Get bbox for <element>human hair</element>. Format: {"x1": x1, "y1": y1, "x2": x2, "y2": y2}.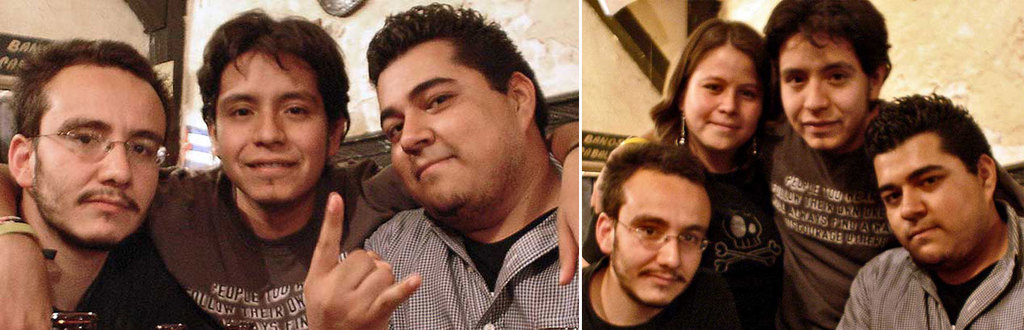
{"x1": 9, "y1": 36, "x2": 176, "y2": 144}.
